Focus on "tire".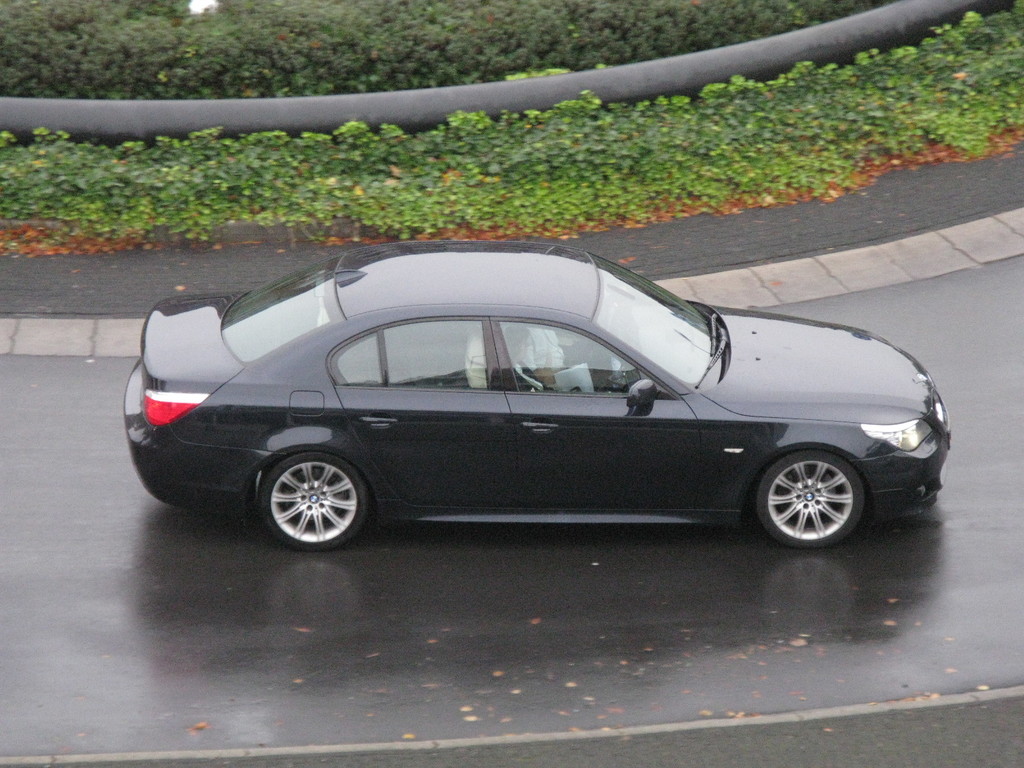
Focused at 752:452:867:546.
